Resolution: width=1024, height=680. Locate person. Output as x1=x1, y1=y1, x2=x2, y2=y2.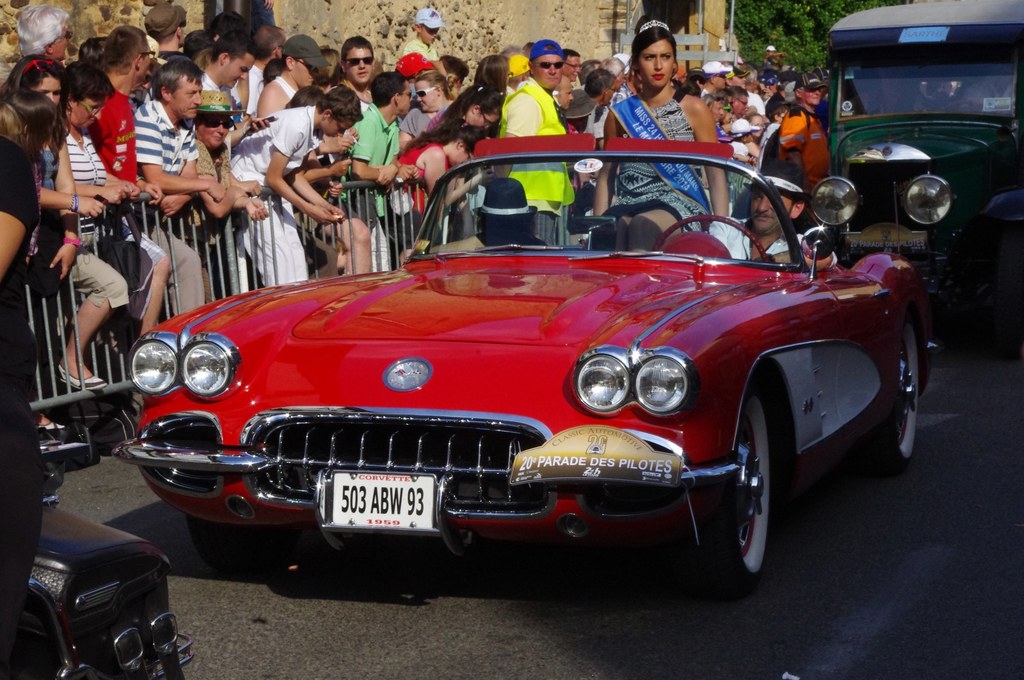
x1=84, y1=24, x2=150, y2=210.
